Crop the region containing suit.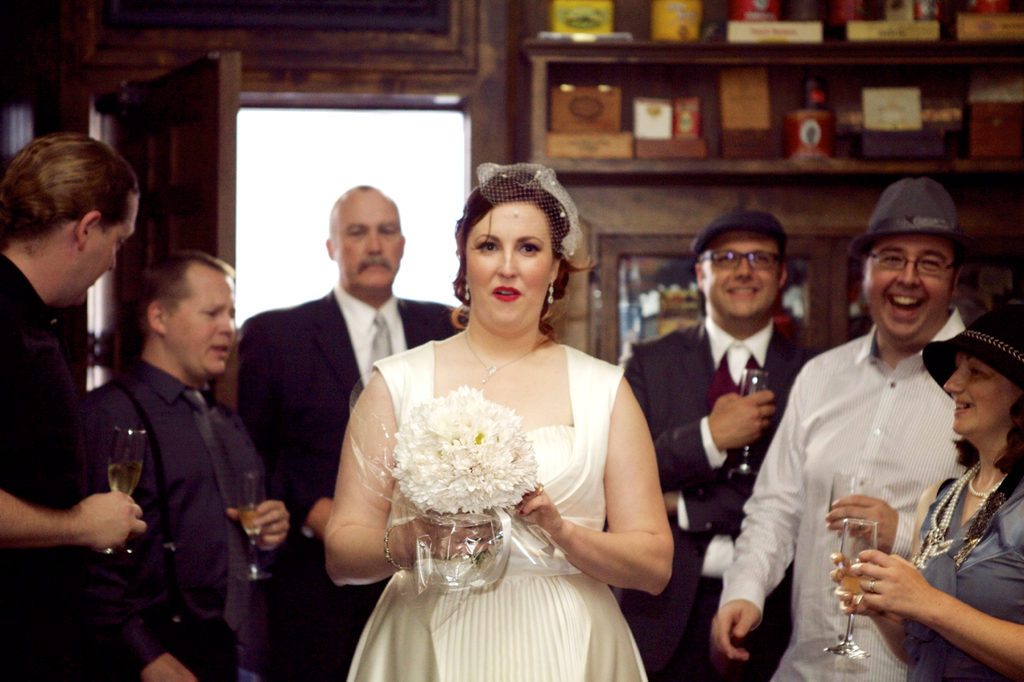
Crop region: box(66, 241, 276, 662).
